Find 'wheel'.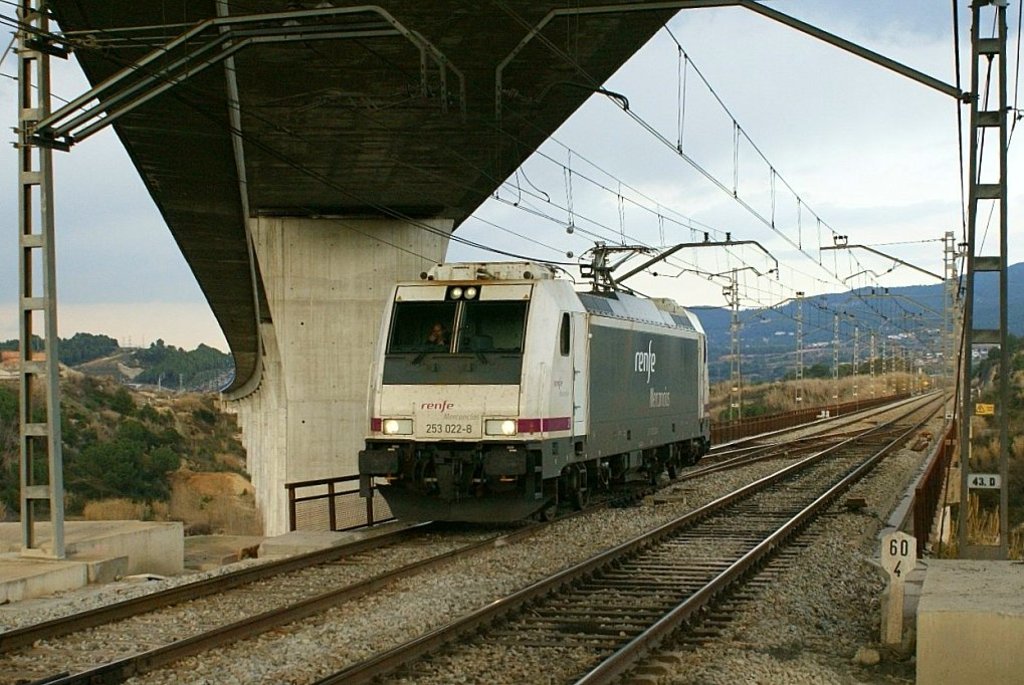
left=573, top=492, right=593, bottom=511.
